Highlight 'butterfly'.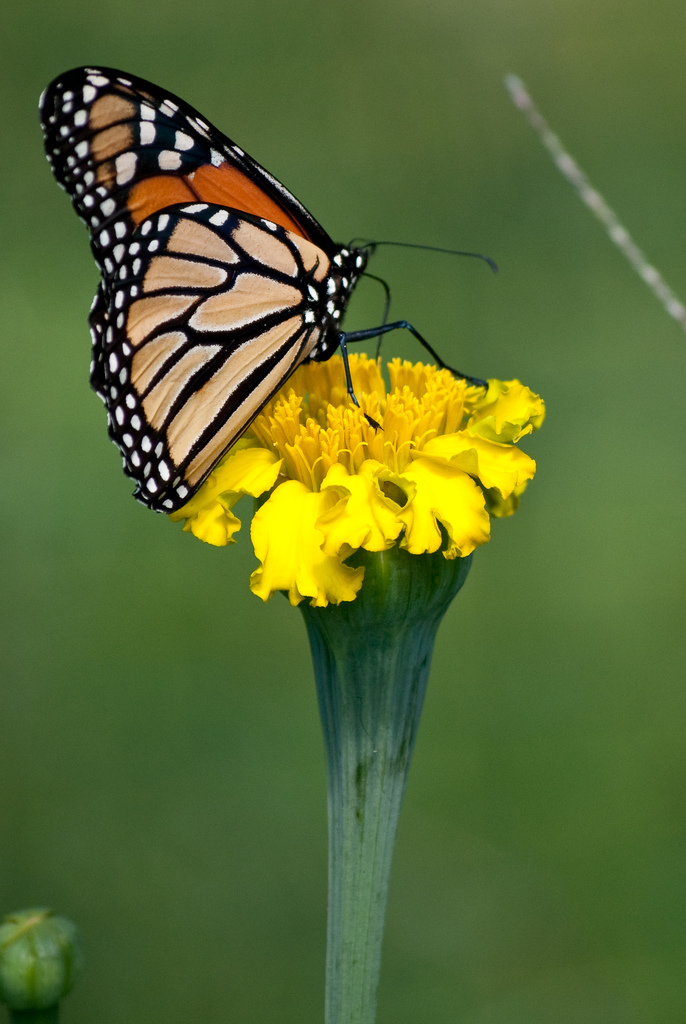
Highlighted region: locate(42, 51, 504, 511).
